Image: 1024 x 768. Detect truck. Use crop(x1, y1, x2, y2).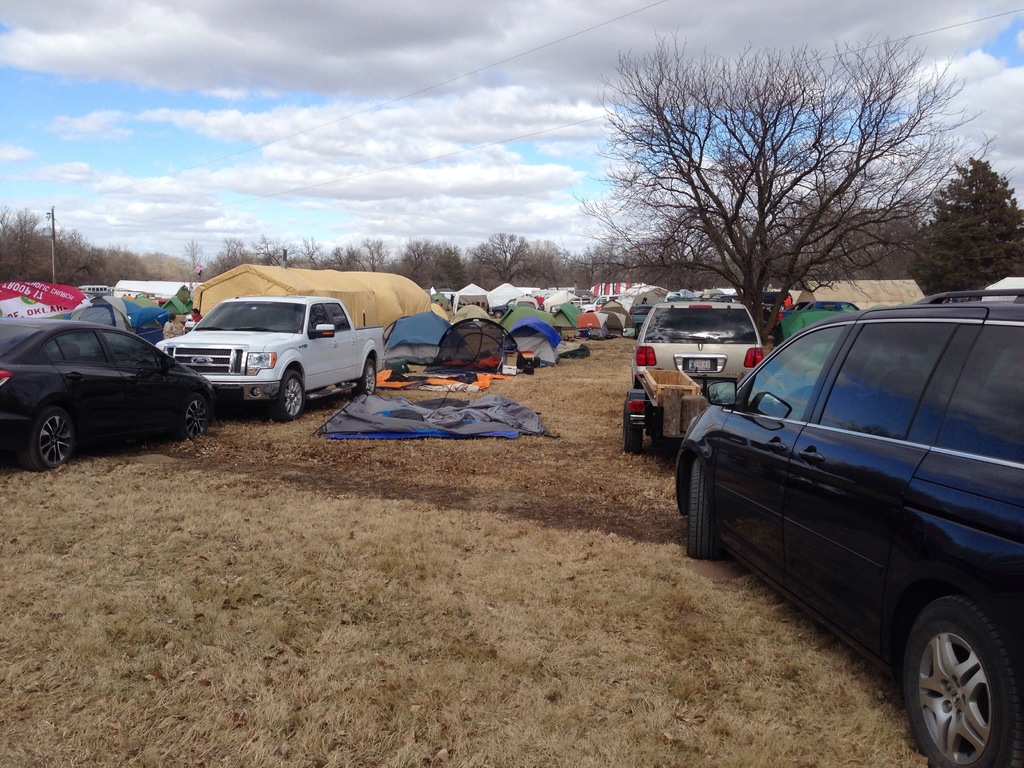
crop(768, 299, 862, 341).
